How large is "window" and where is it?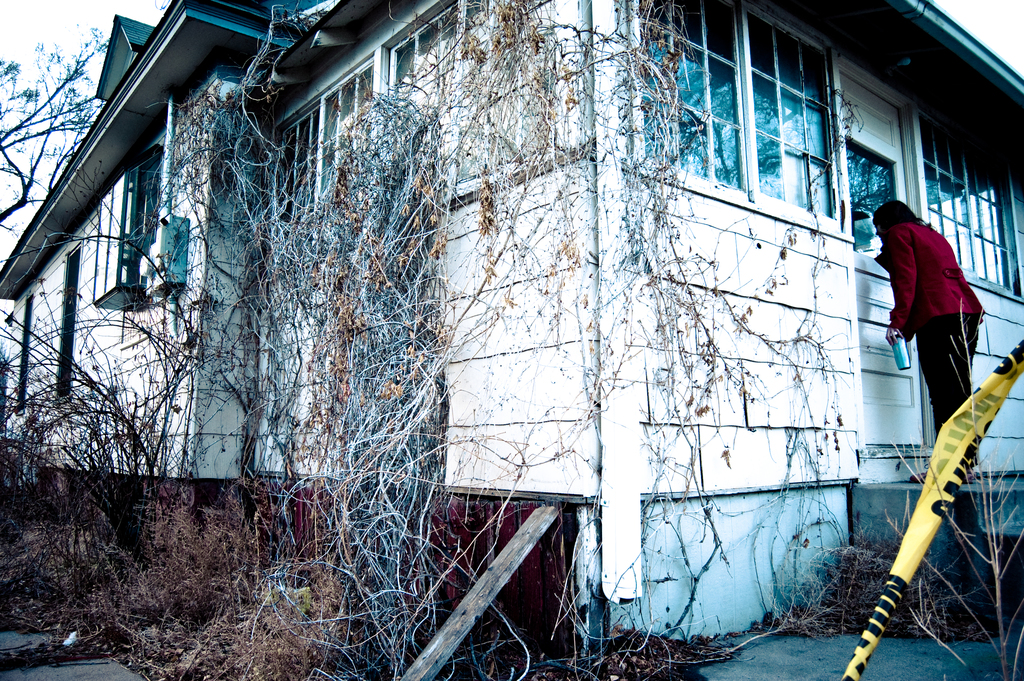
Bounding box: [left=636, top=1, right=837, bottom=221].
